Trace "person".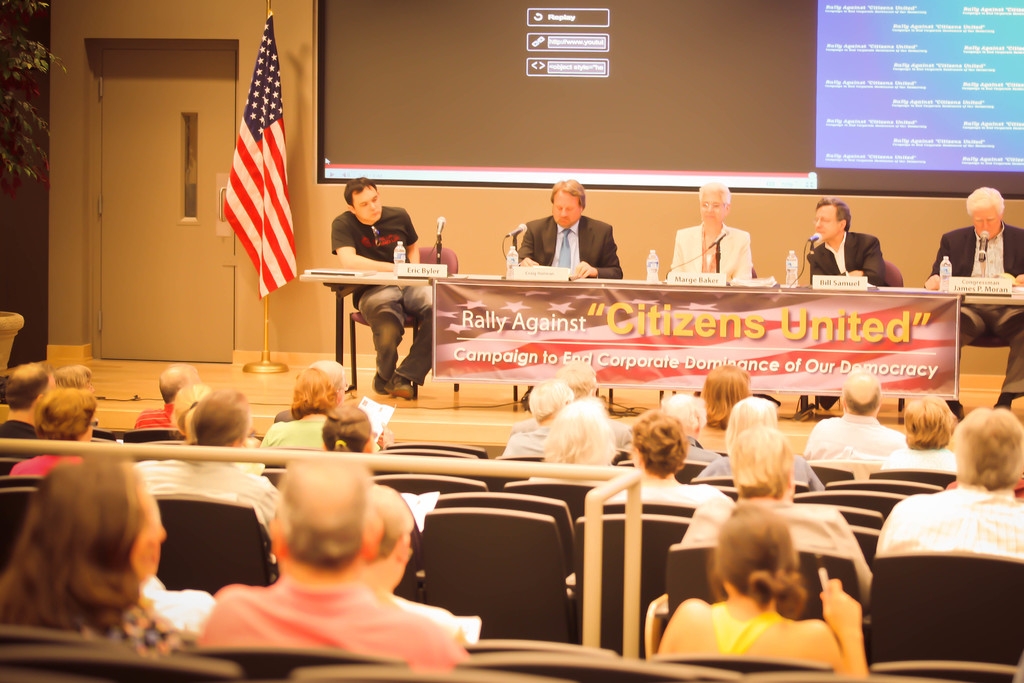
Traced to bbox=(879, 395, 957, 473).
